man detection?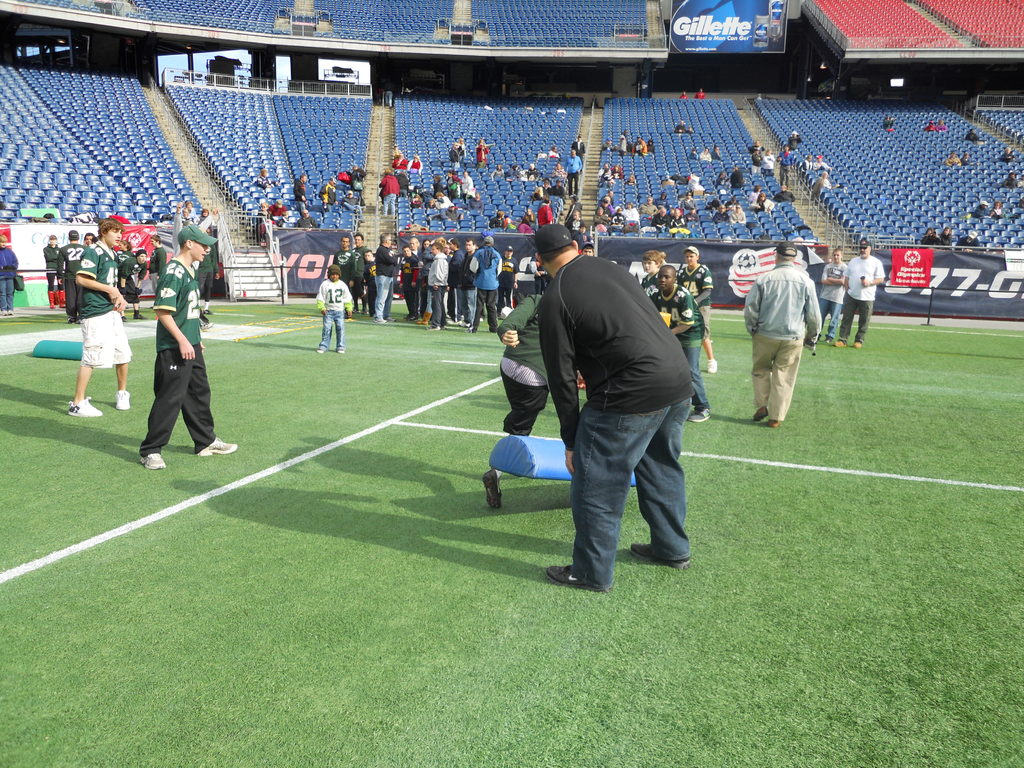
bbox=(564, 150, 583, 193)
